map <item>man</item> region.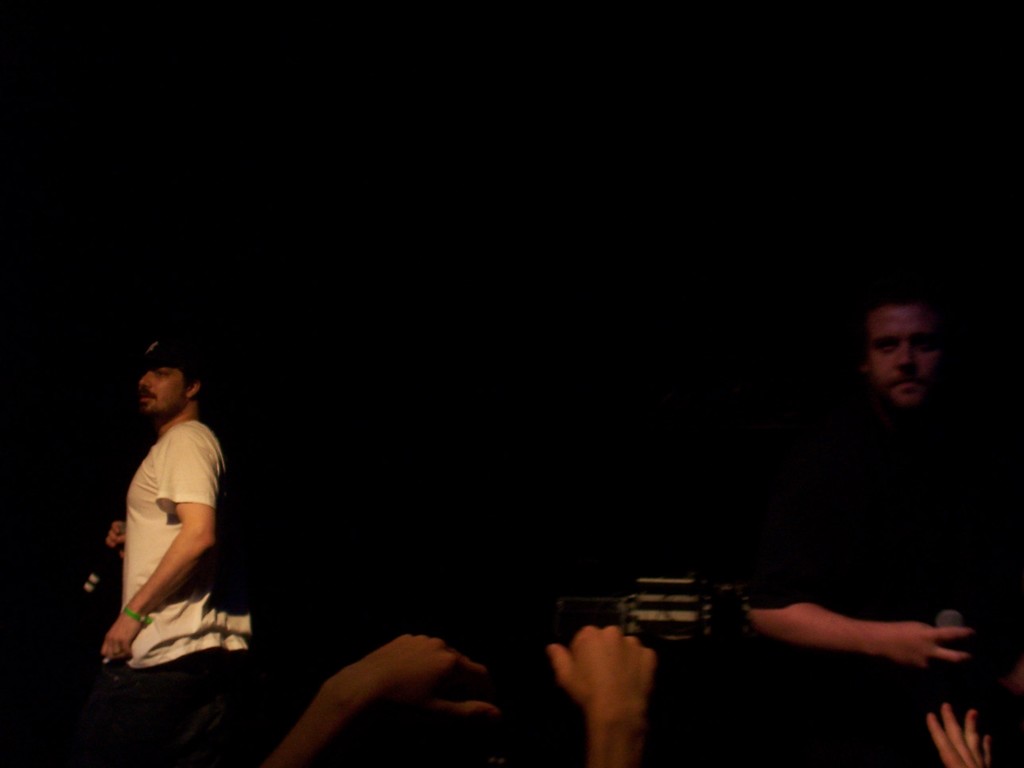
Mapped to [749, 278, 1023, 767].
